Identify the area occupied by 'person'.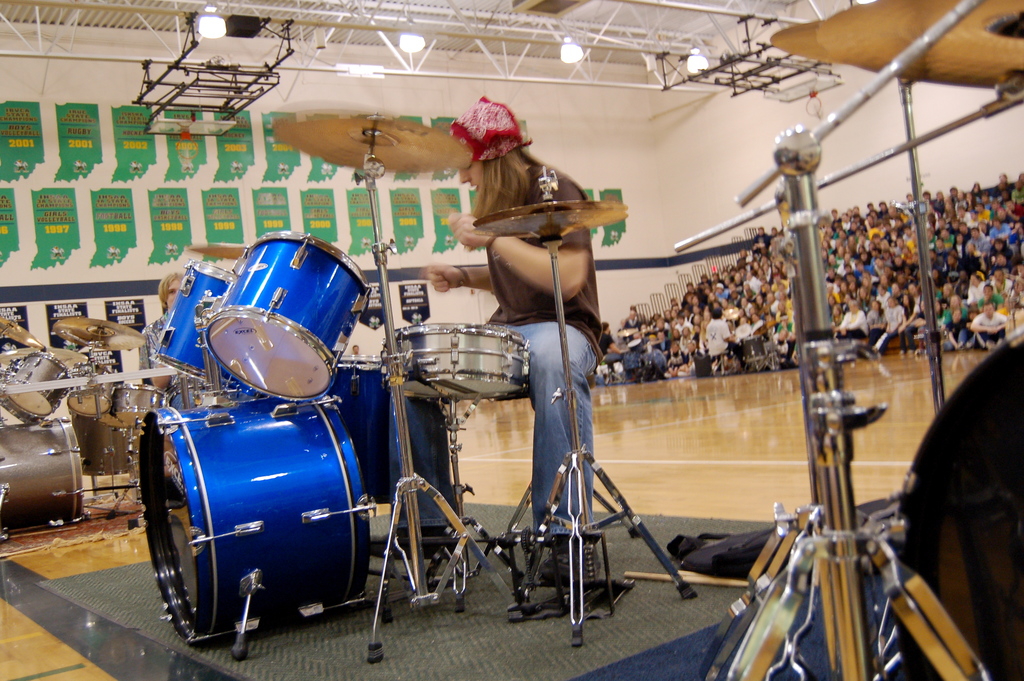
Area: Rect(704, 309, 743, 373).
